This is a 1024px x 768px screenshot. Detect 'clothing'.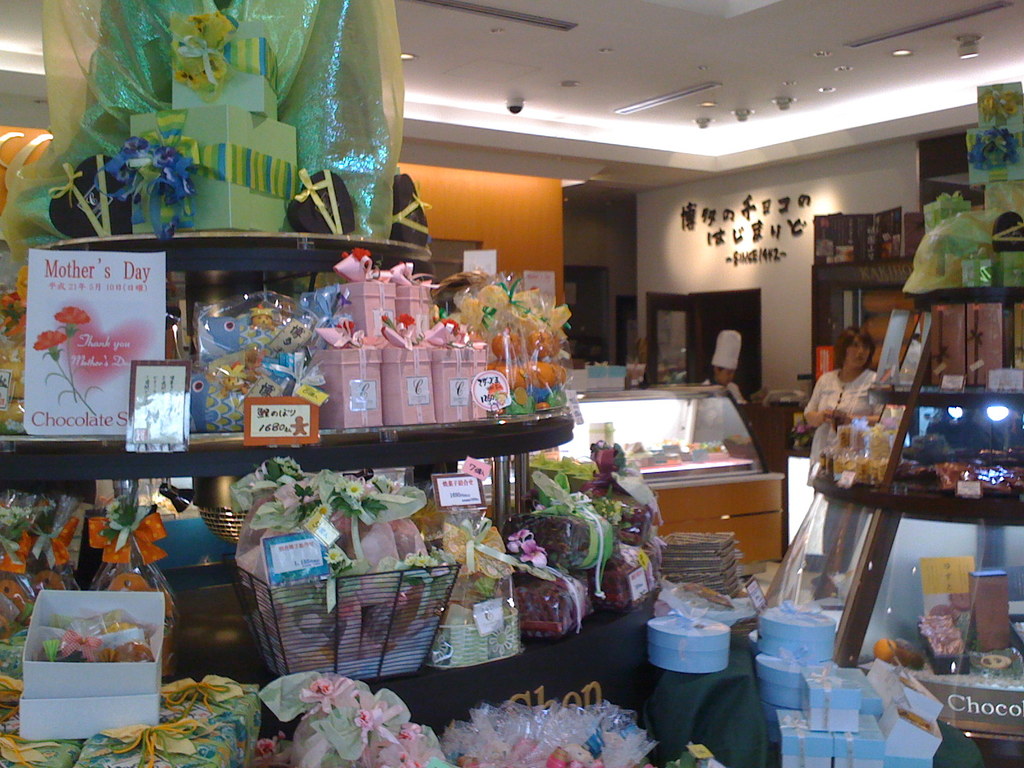
693, 380, 748, 405.
